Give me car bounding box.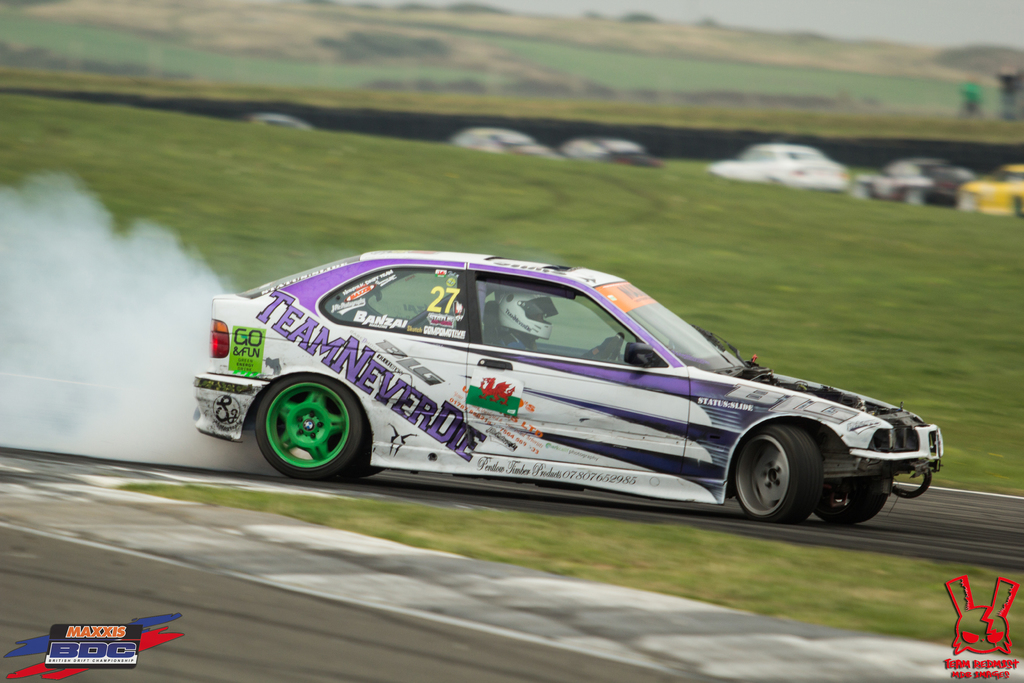
left=239, top=115, right=317, bottom=130.
